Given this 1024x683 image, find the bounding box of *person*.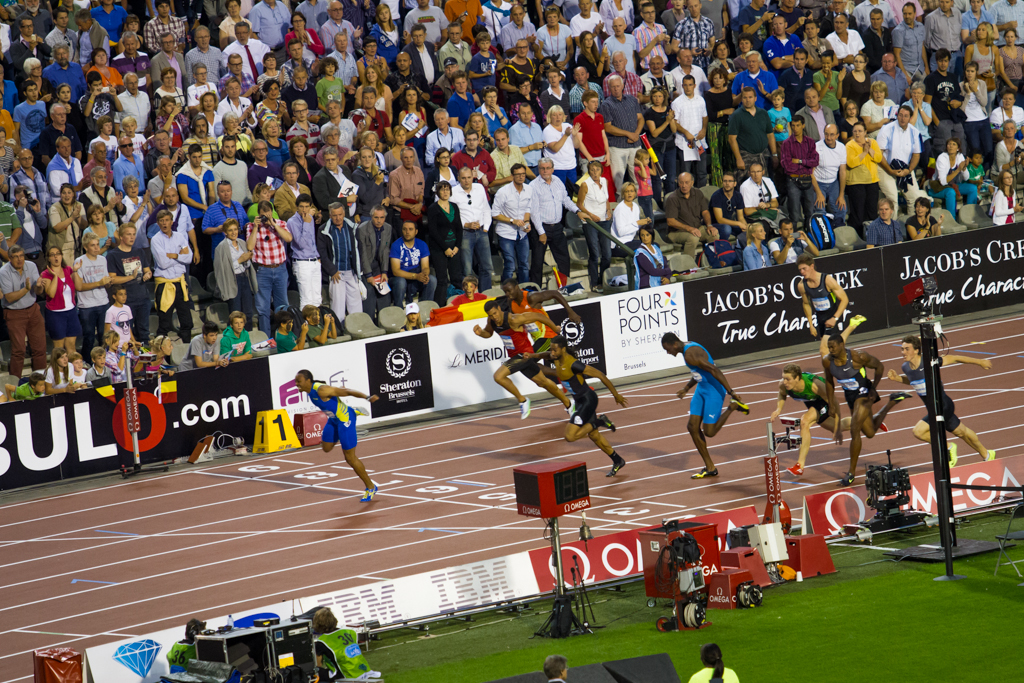
<bbox>659, 329, 747, 475</bbox>.
